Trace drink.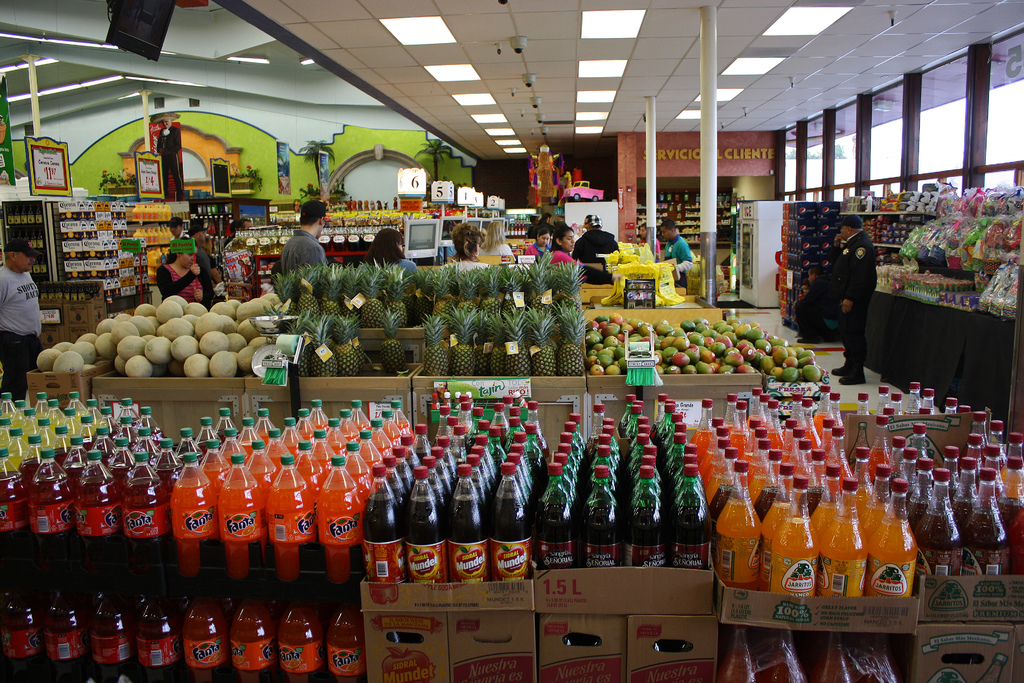
Traced to box=[1, 577, 44, 681].
